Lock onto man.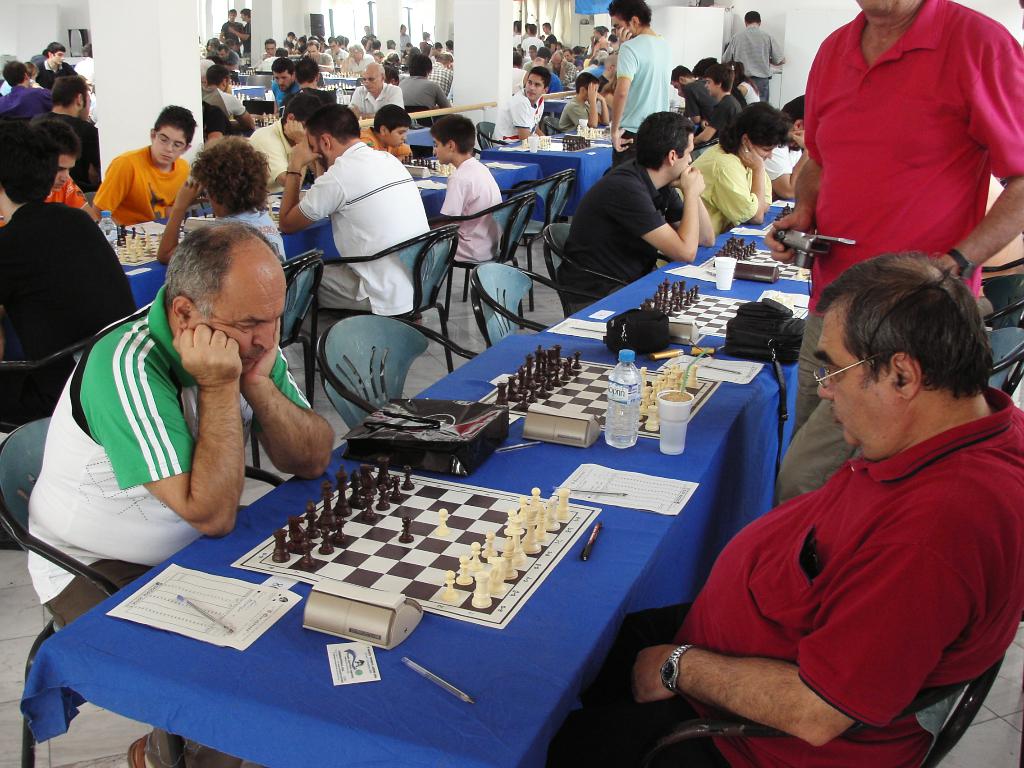
Locked: [left=198, top=57, right=216, bottom=90].
